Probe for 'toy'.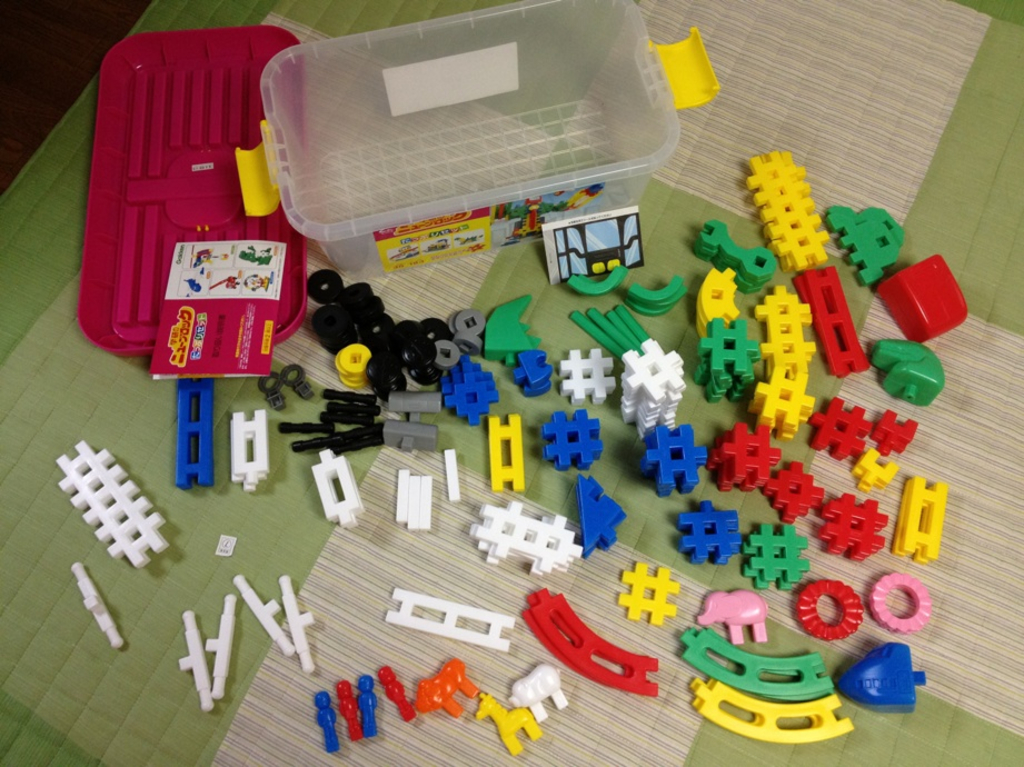
Probe result: [678, 216, 768, 292].
